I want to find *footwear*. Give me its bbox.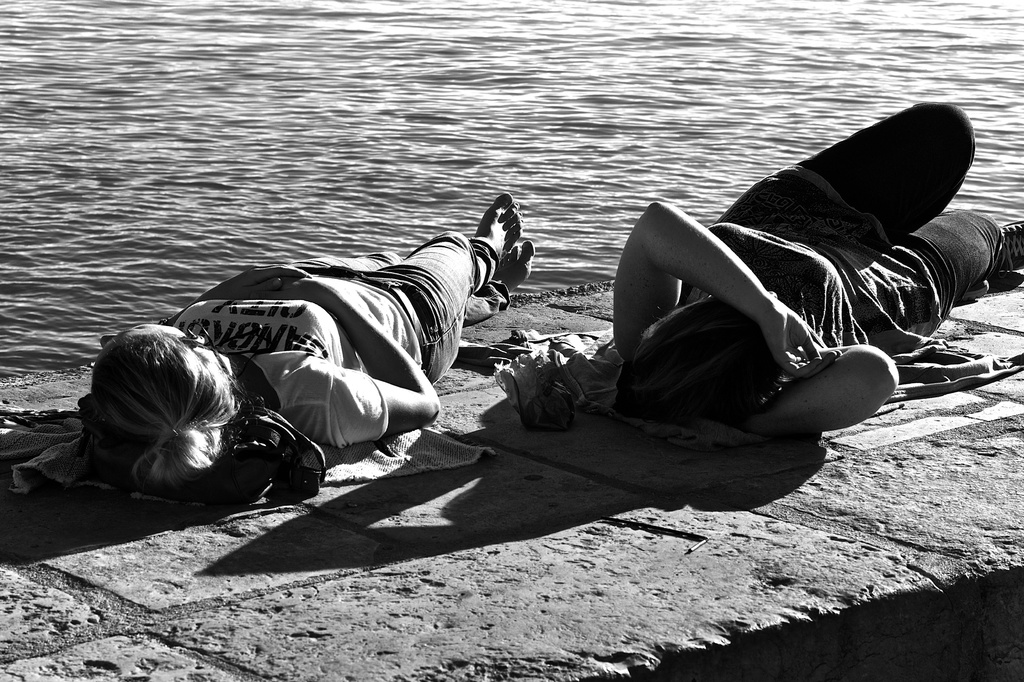
bbox=(1004, 223, 1023, 268).
